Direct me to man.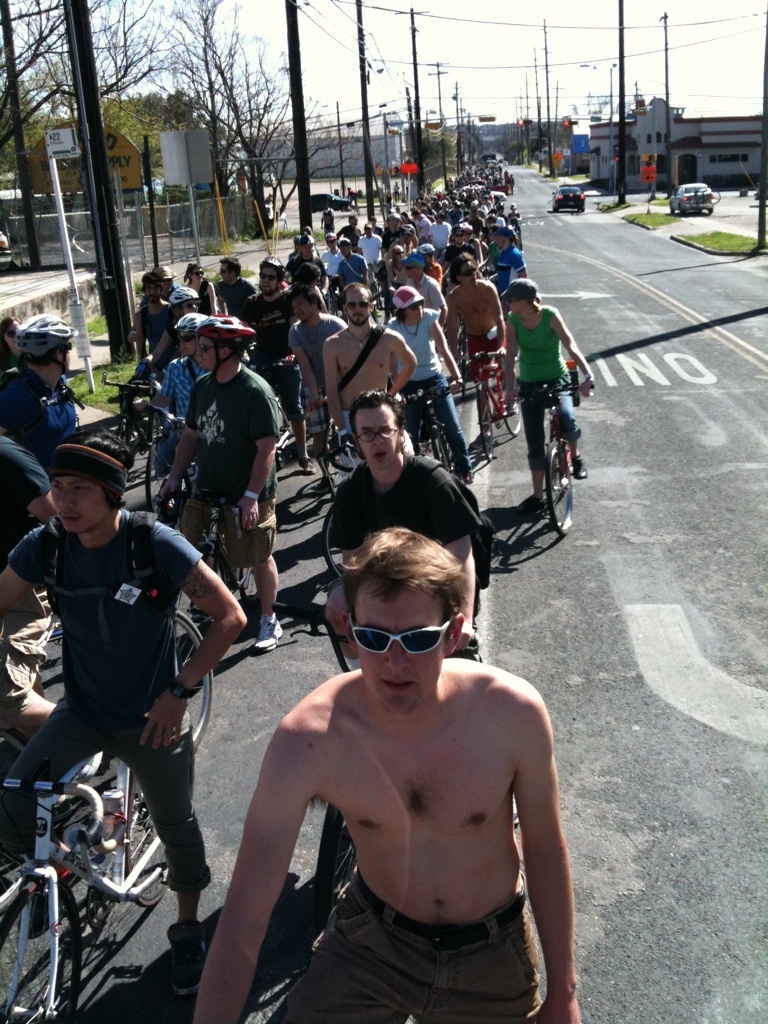
Direction: detection(216, 249, 310, 478).
